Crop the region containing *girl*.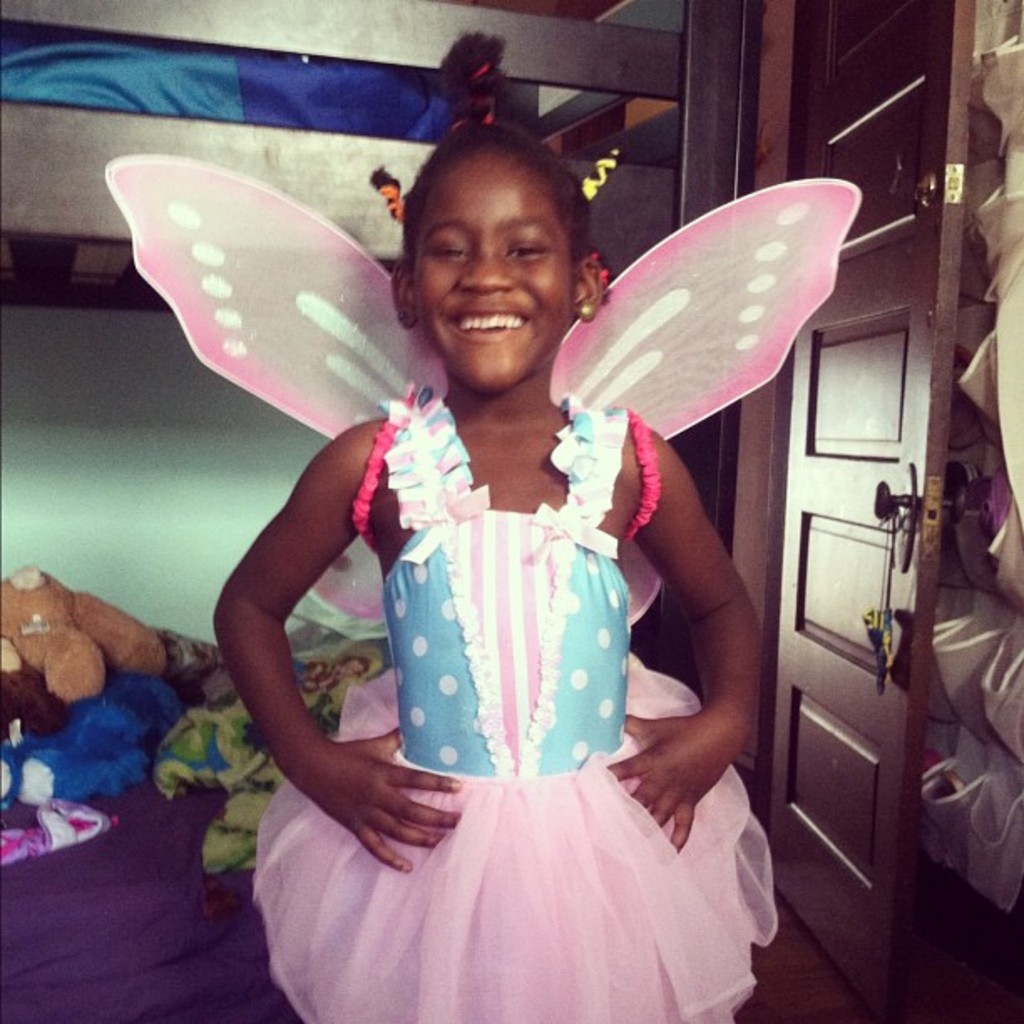
Crop region: [left=97, top=33, right=863, bottom=1019].
